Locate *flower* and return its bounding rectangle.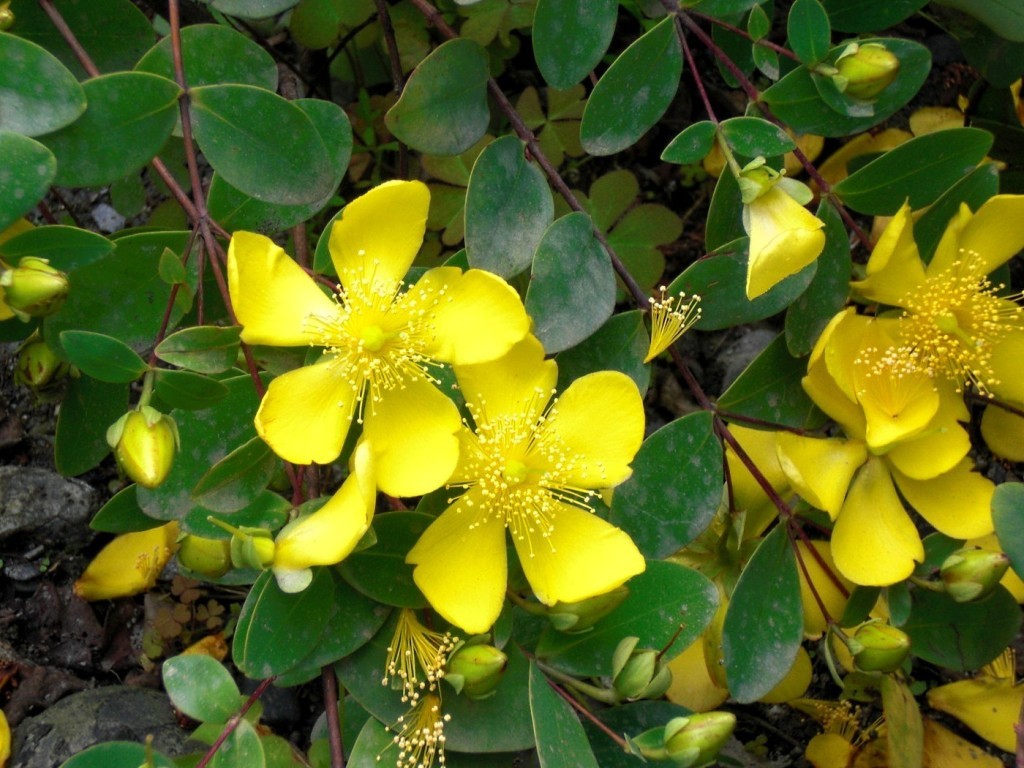
{"left": 228, "top": 173, "right": 539, "bottom": 481}.
